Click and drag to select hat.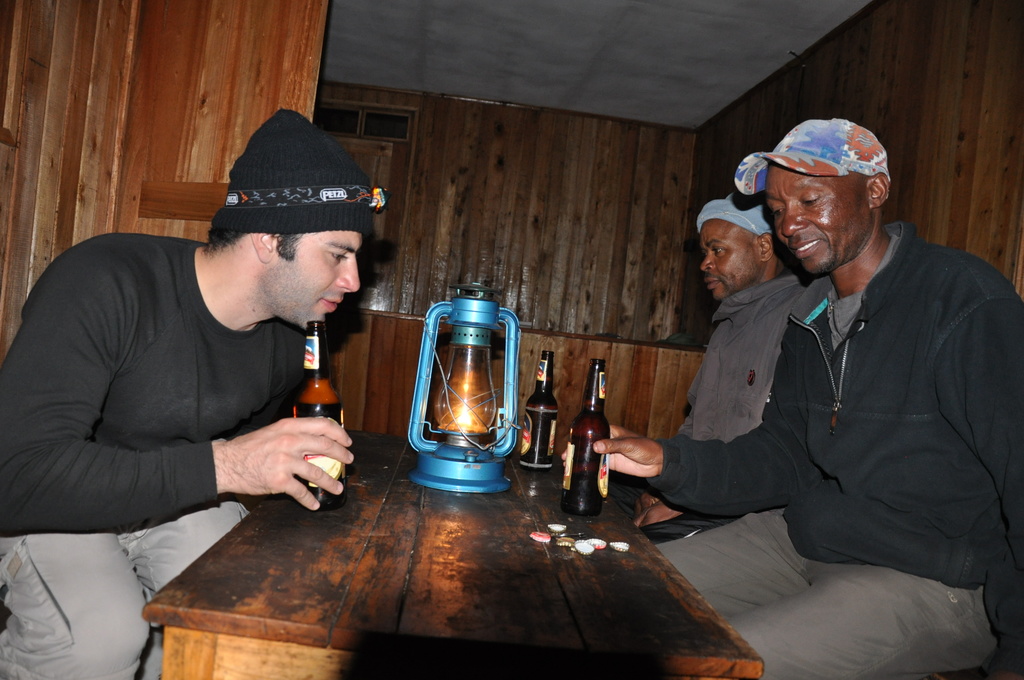
Selection: 733/115/888/198.
